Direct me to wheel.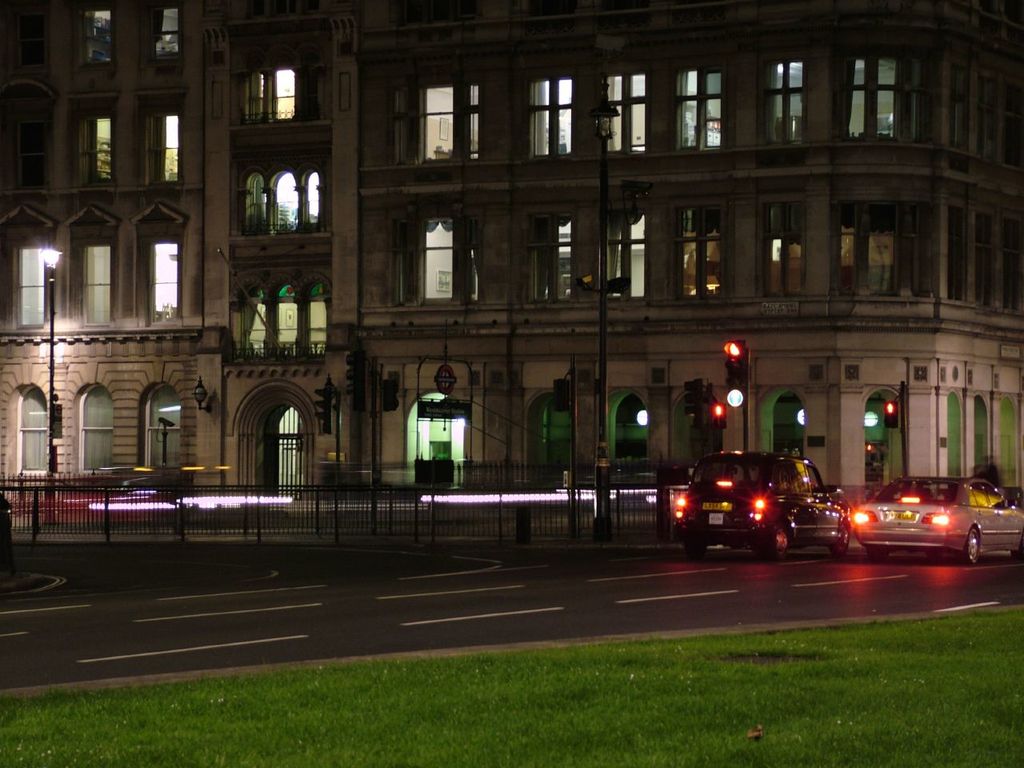
Direction: region(868, 543, 885, 563).
